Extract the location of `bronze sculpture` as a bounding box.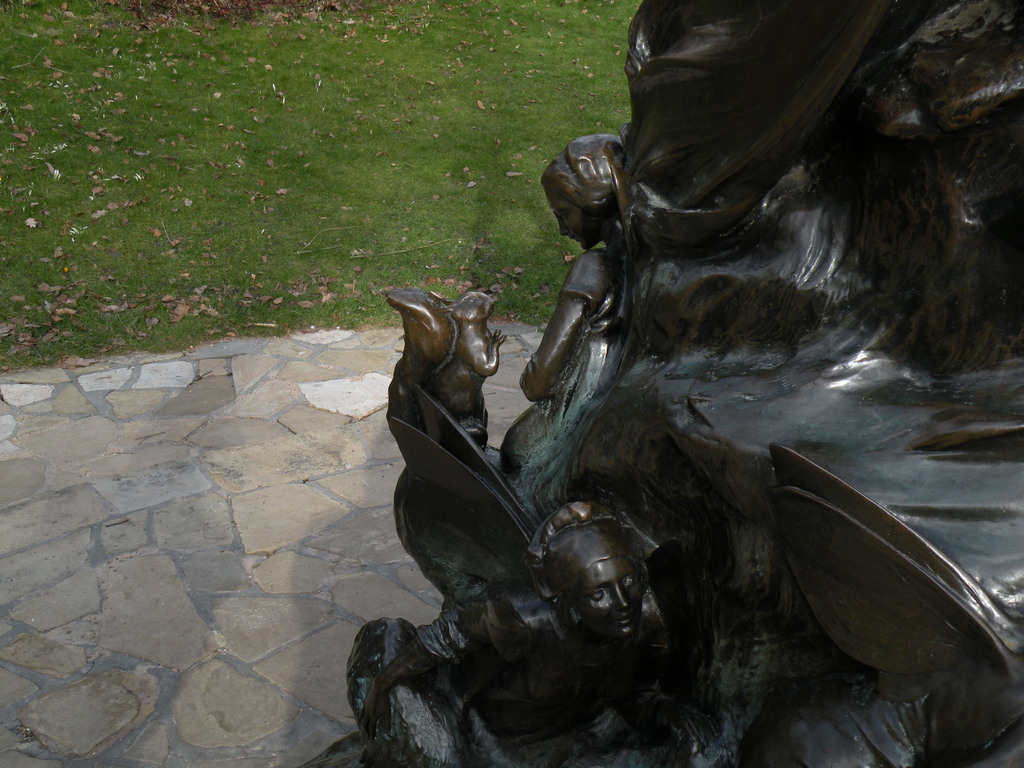
(x1=346, y1=0, x2=1023, y2=767).
